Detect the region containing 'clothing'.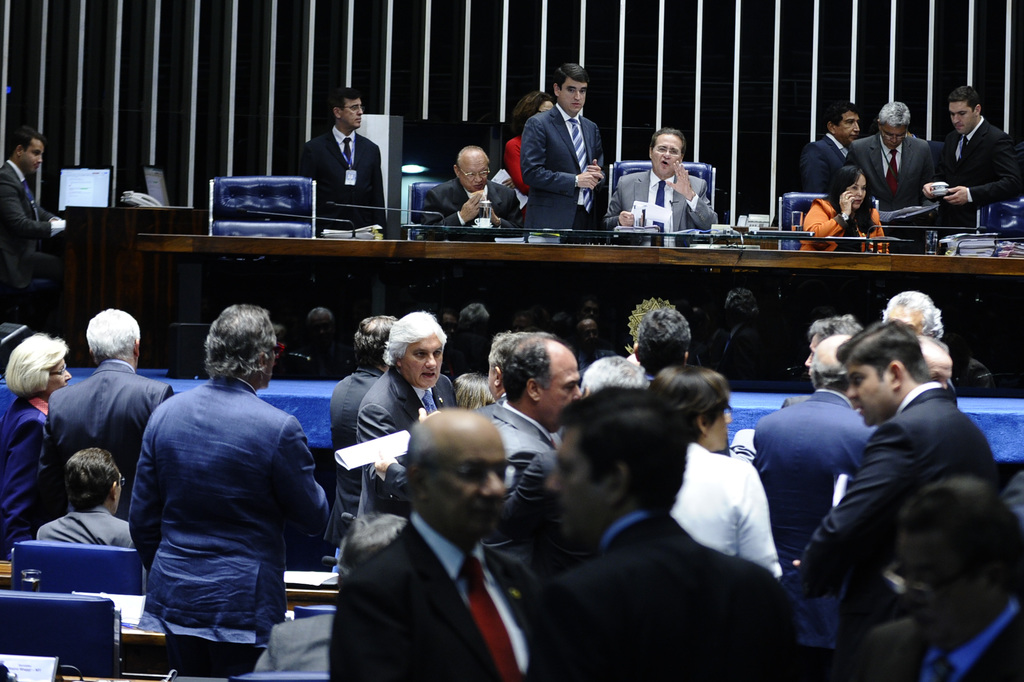
l=606, t=161, r=712, b=238.
